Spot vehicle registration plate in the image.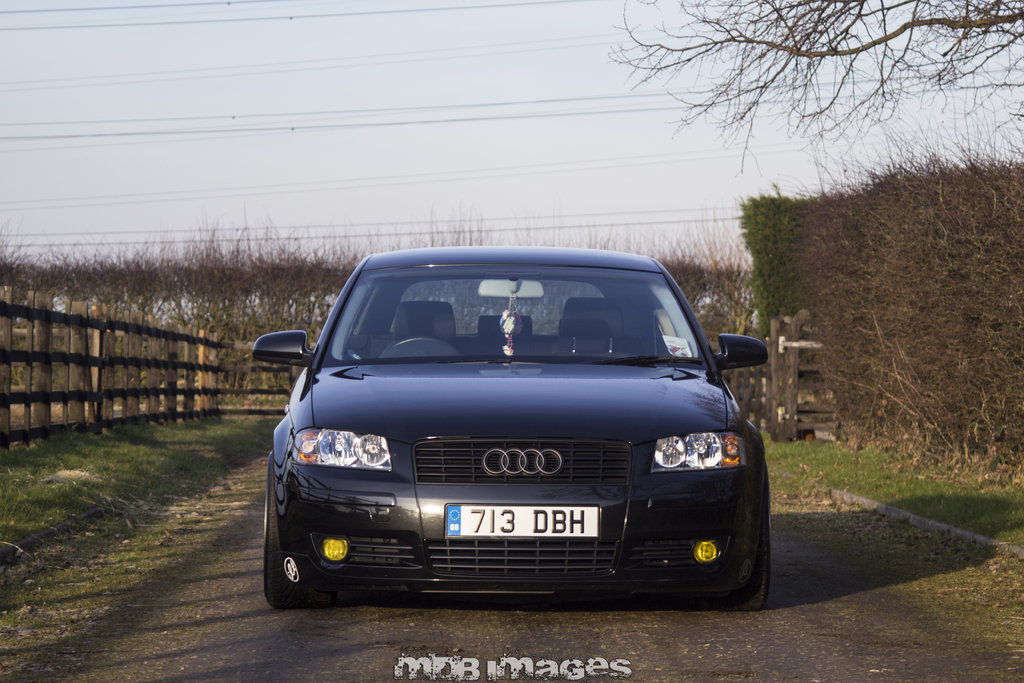
vehicle registration plate found at 444,501,600,537.
